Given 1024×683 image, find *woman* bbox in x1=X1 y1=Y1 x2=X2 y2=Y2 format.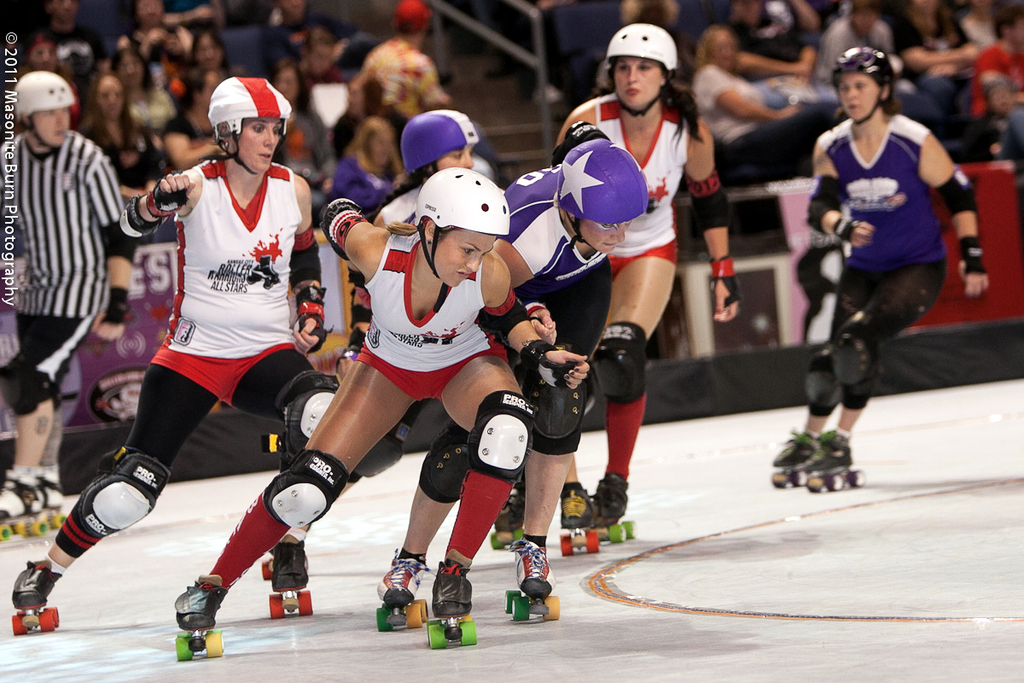
x1=169 y1=20 x2=231 y2=86.
